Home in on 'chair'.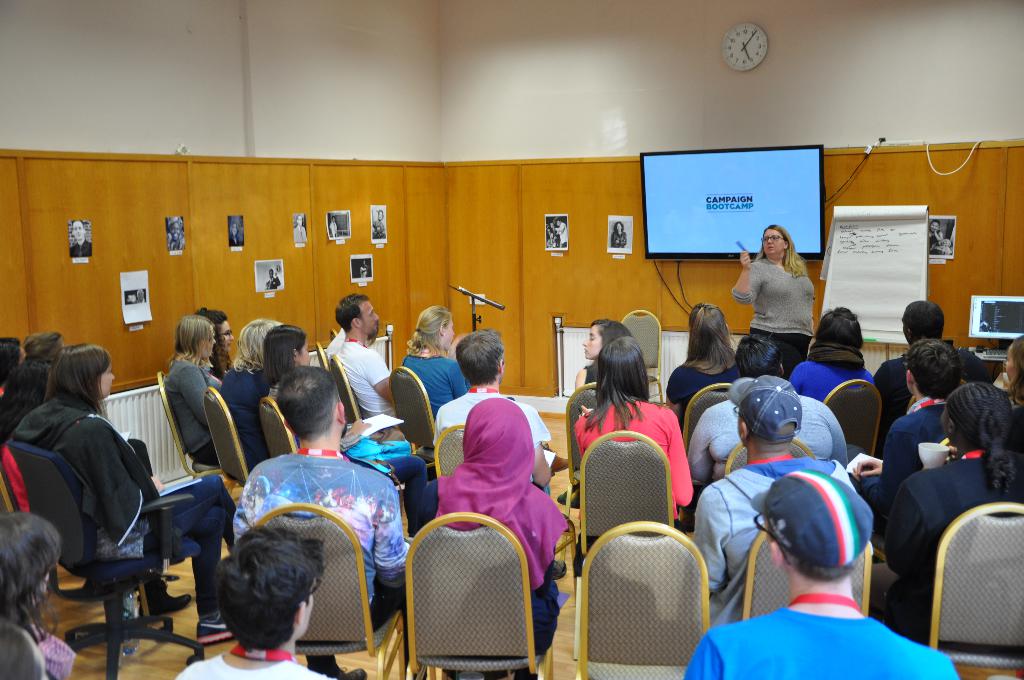
Homed in at (566,379,604,524).
